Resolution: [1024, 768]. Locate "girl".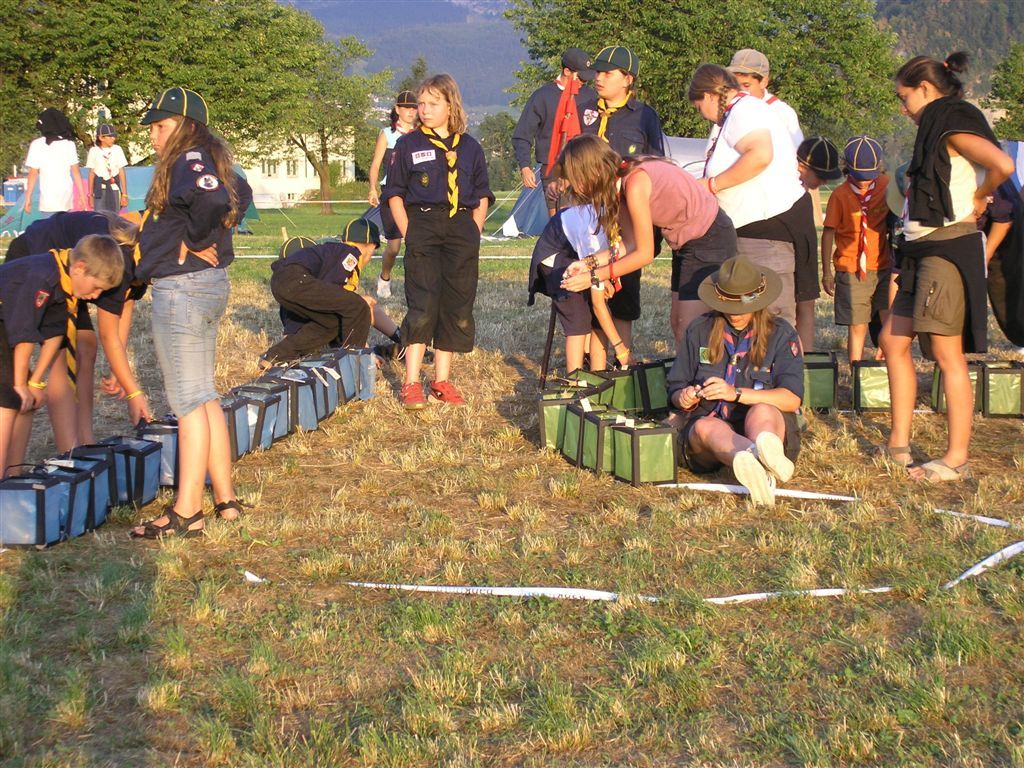
{"x1": 368, "y1": 89, "x2": 415, "y2": 294}.
